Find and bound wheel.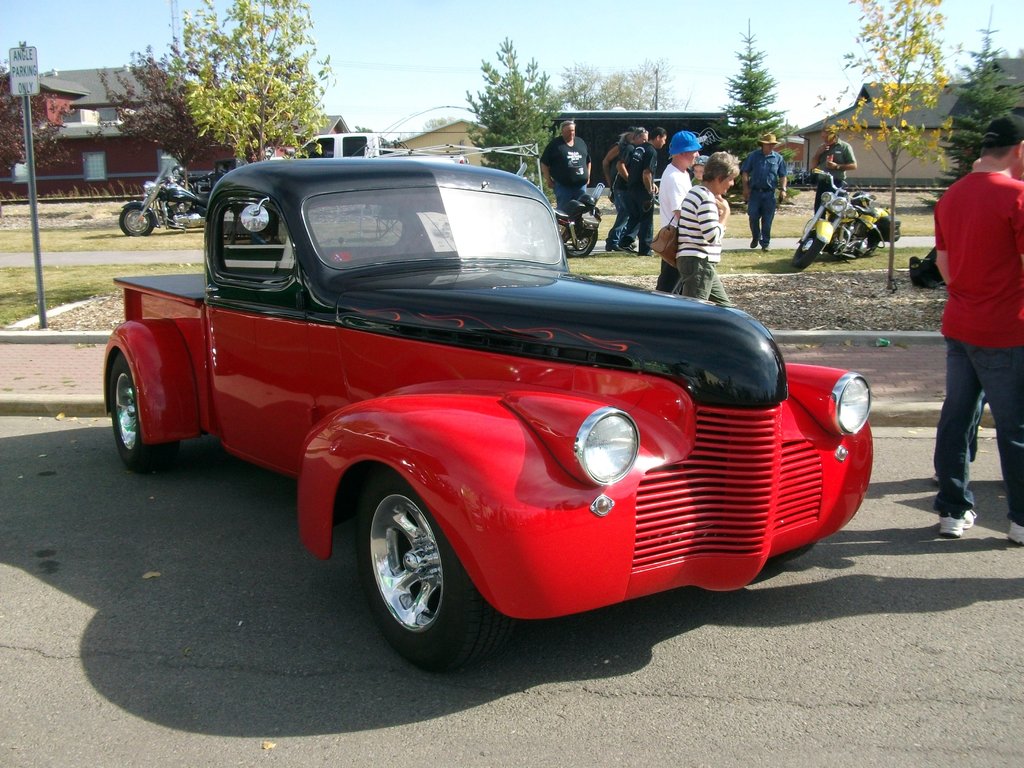
Bound: <region>768, 541, 817, 565</region>.
